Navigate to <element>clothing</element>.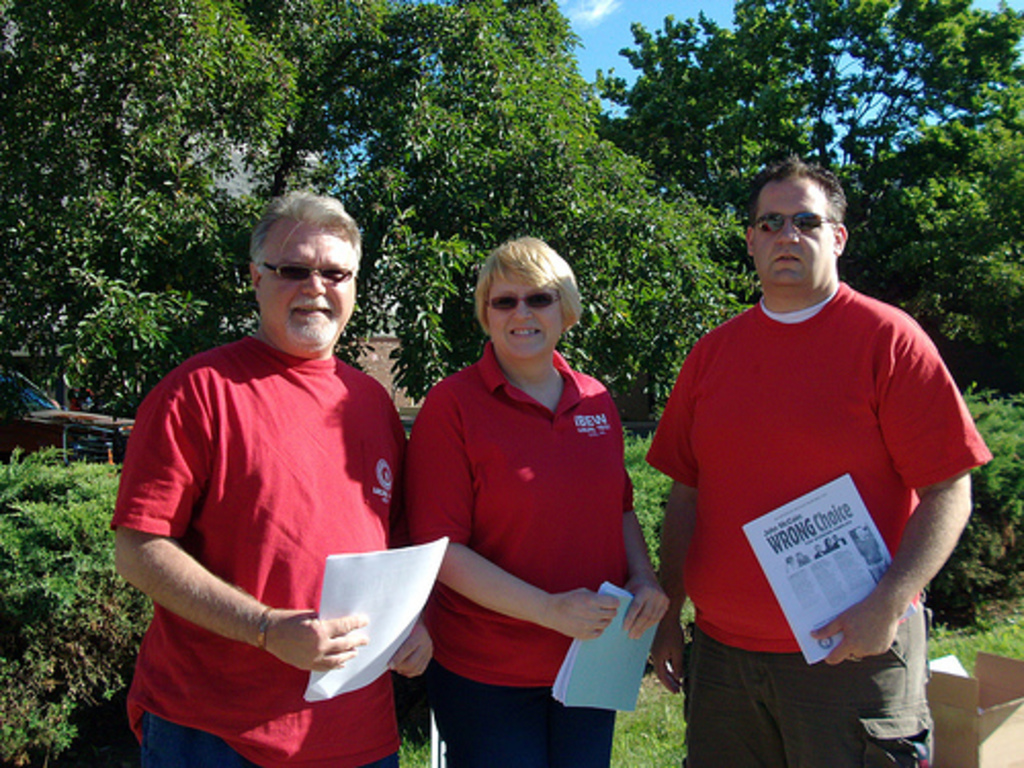
Navigation target: locate(106, 332, 410, 766).
